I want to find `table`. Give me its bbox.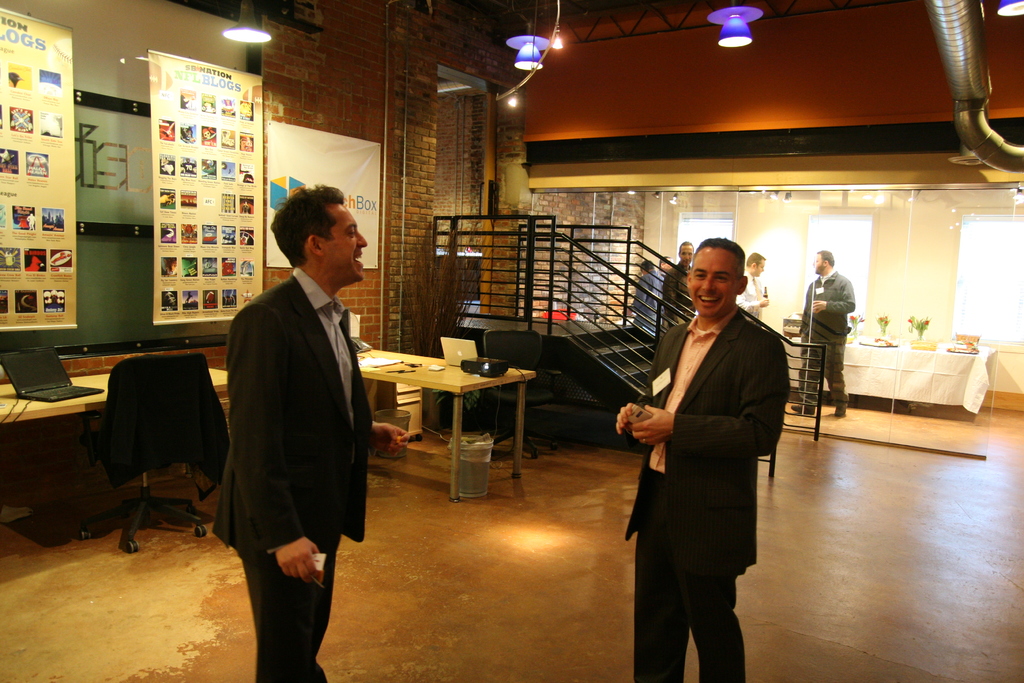
left=0, top=354, right=236, bottom=527.
